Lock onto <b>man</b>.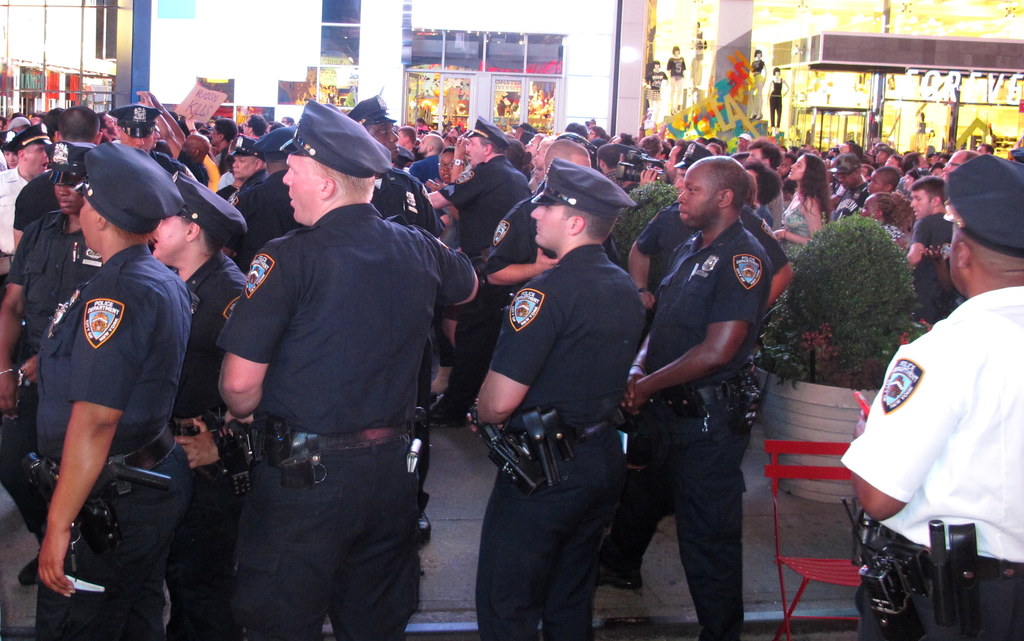
Locked: left=908, top=167, right=952, bottom=256.
